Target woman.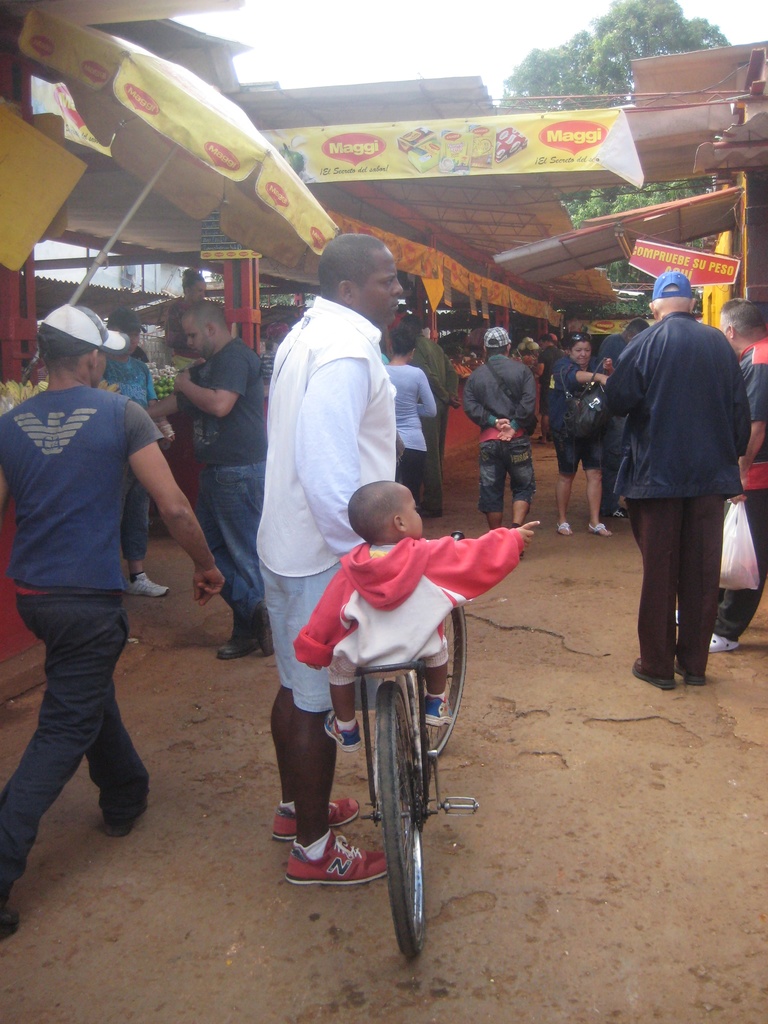
Target region: box(548, 328, 616, 539).
